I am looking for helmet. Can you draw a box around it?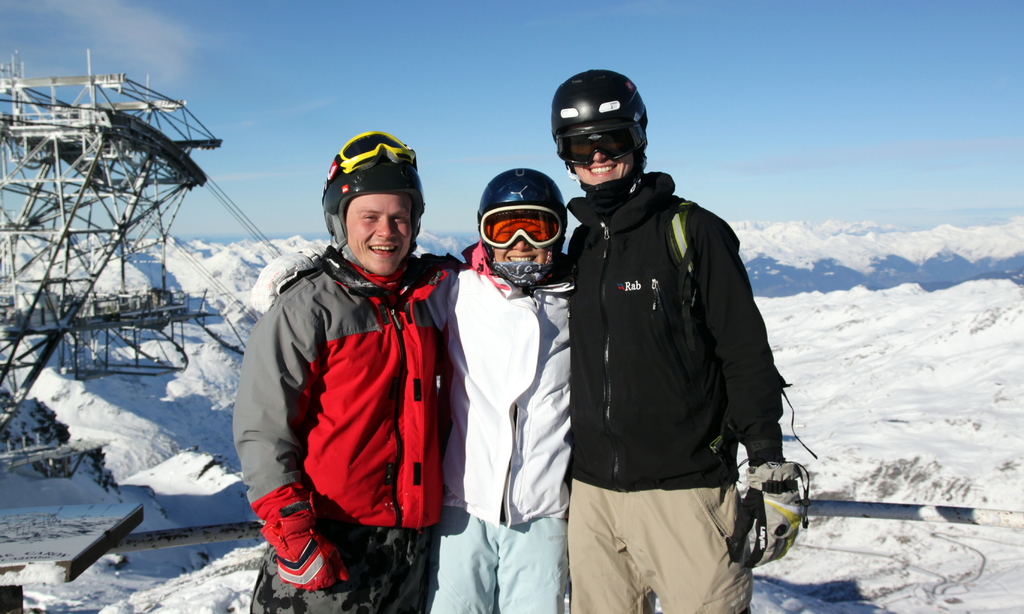
Sure, the bounding box is {"x1": 478, "y1": 167, "x2": 567, "y2": 308}.
